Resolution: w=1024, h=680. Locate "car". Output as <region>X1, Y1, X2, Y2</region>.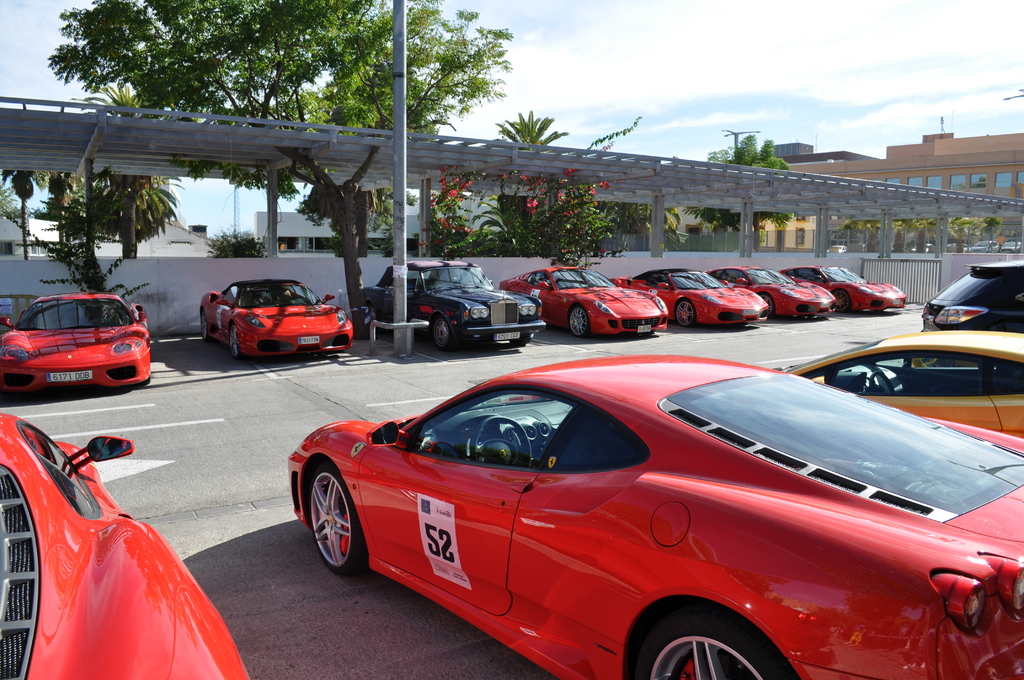
<region>776, 328, 1023, 432</region>.
